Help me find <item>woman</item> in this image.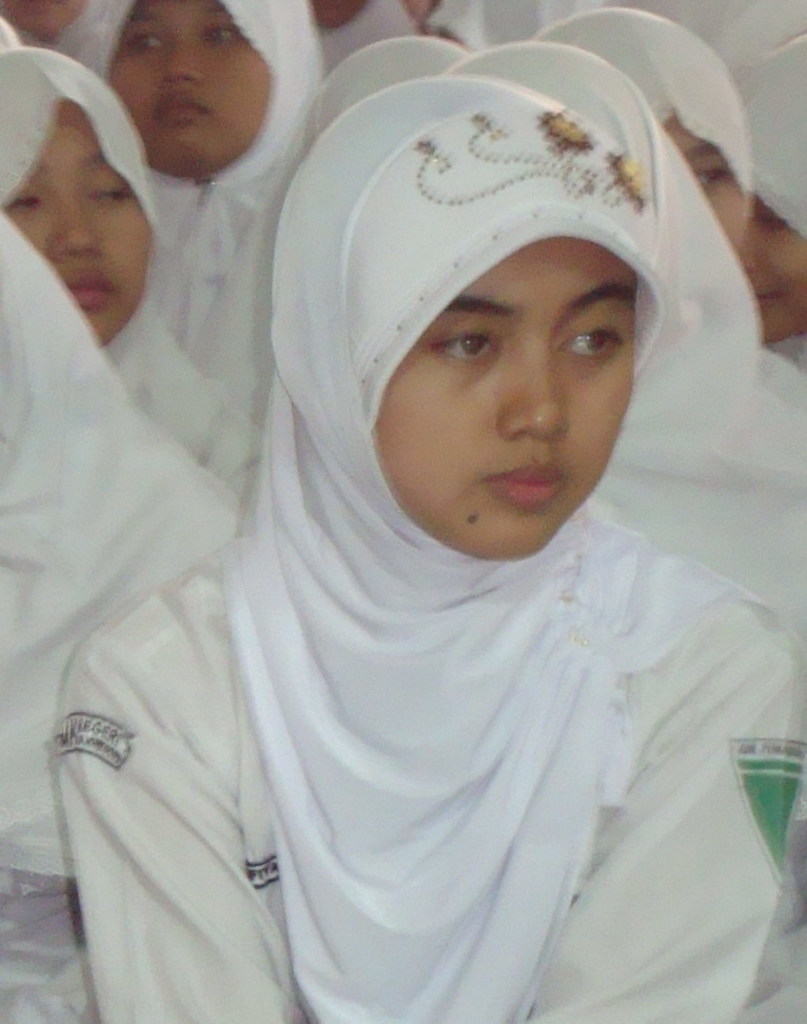
Found it: bbox=(47, 53, 798, 992).
